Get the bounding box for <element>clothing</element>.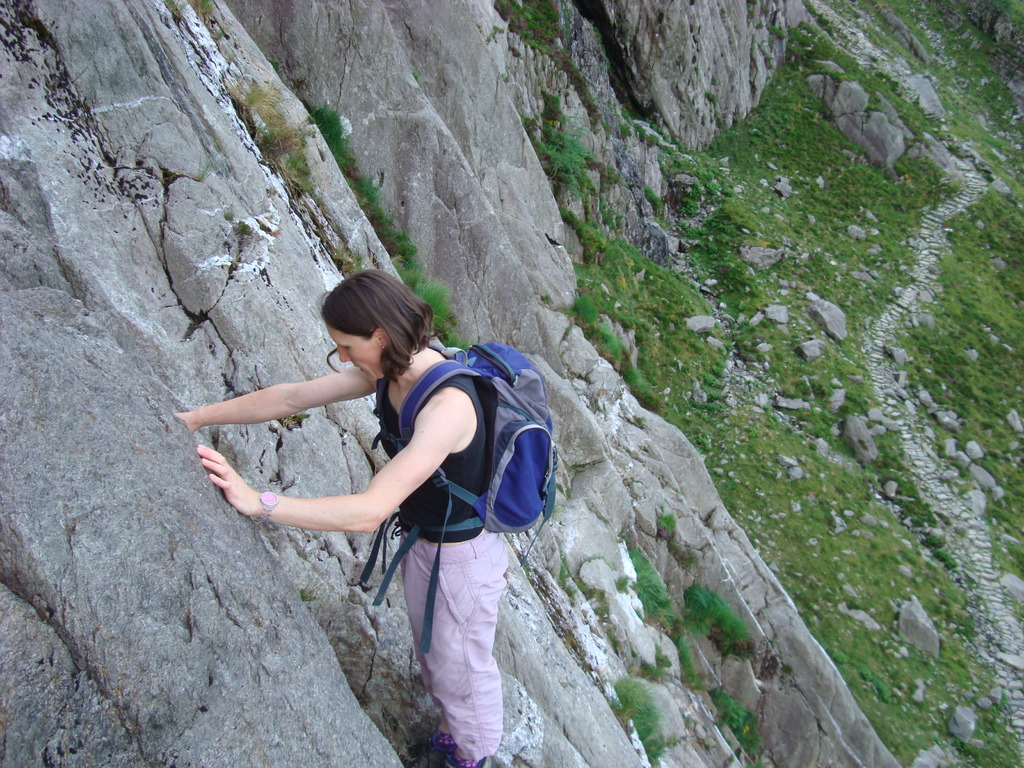
region(366, 333, 554, 755).
